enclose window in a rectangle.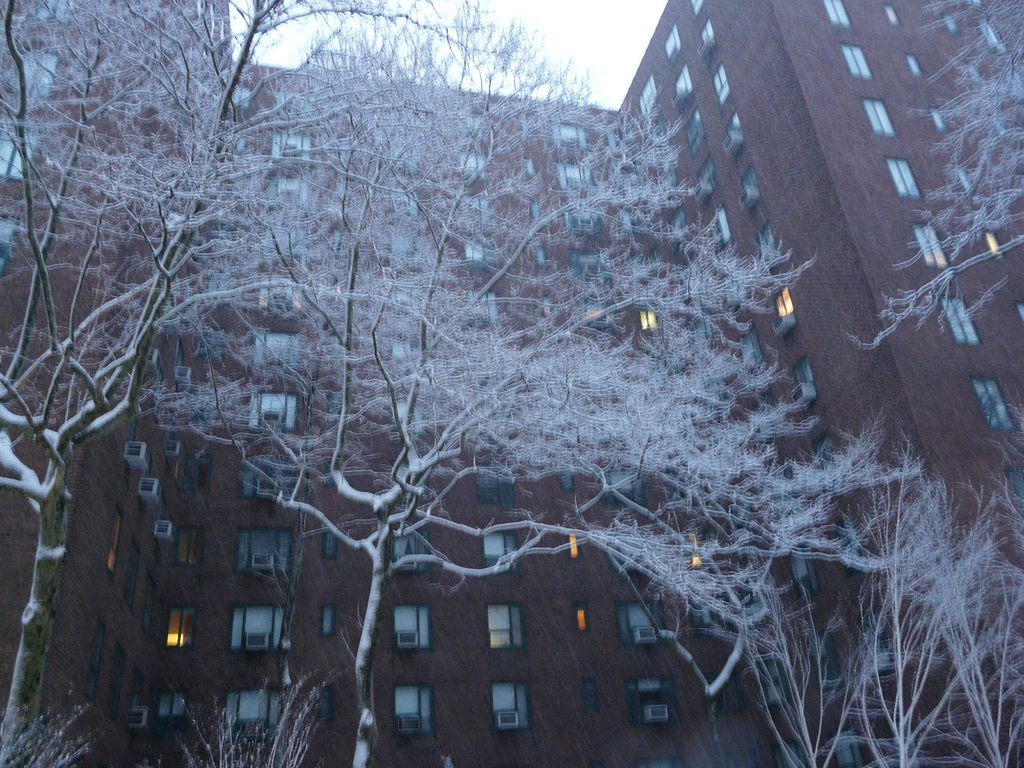
682,533,703,568.
